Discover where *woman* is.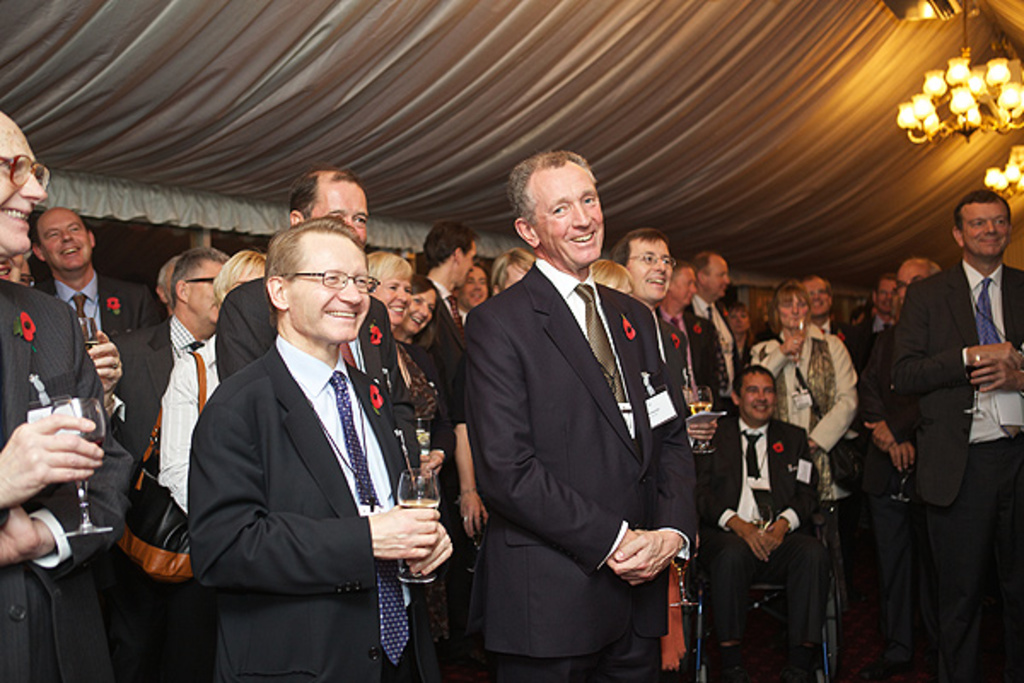
Discovered at region(749, 282, 860, 509).
